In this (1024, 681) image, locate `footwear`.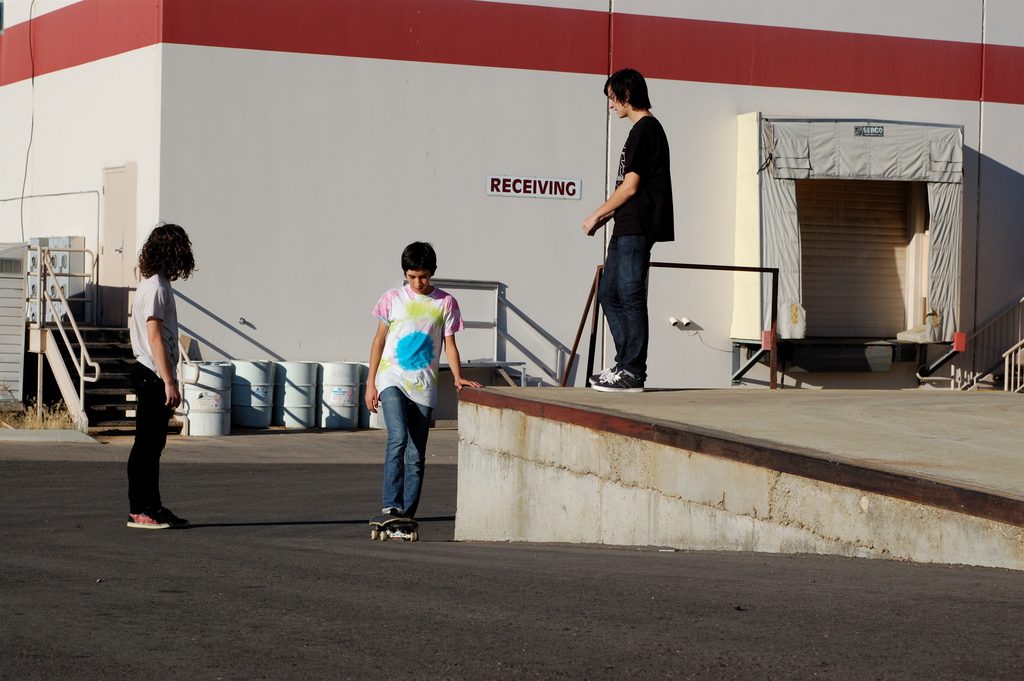
Bounding box: (x1=128, y1=510, x2=174, y2=528).
